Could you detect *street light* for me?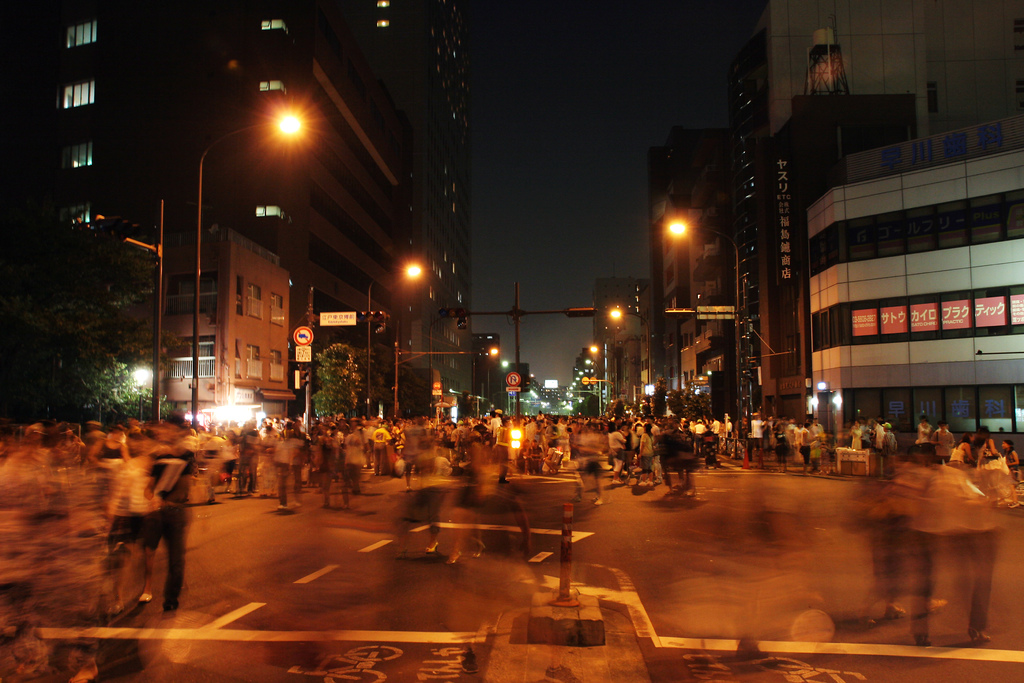
Detection result: region(499, 356, 508, 370).
